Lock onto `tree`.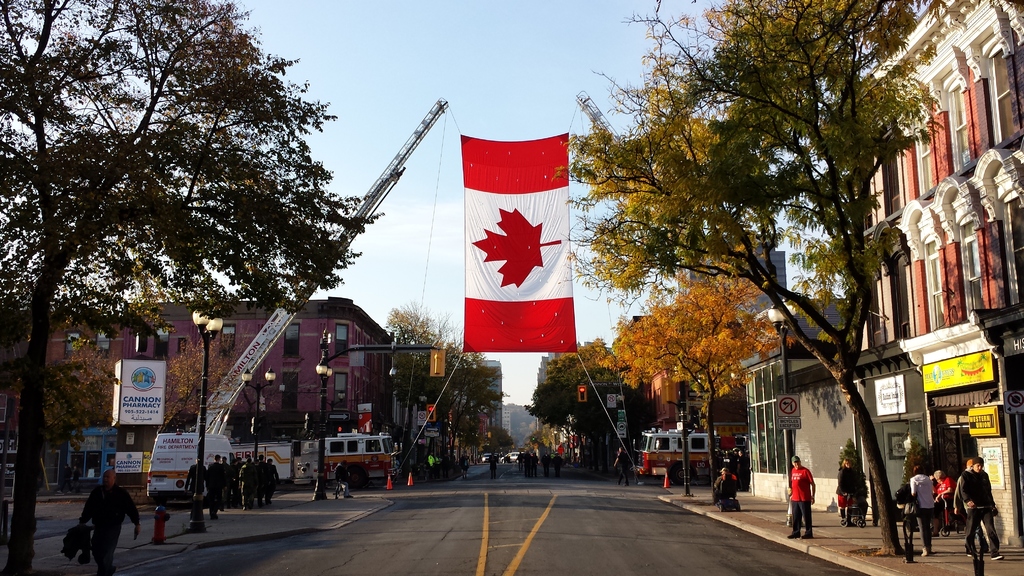
Locked: bbox=(10, 339, 239, 479).
